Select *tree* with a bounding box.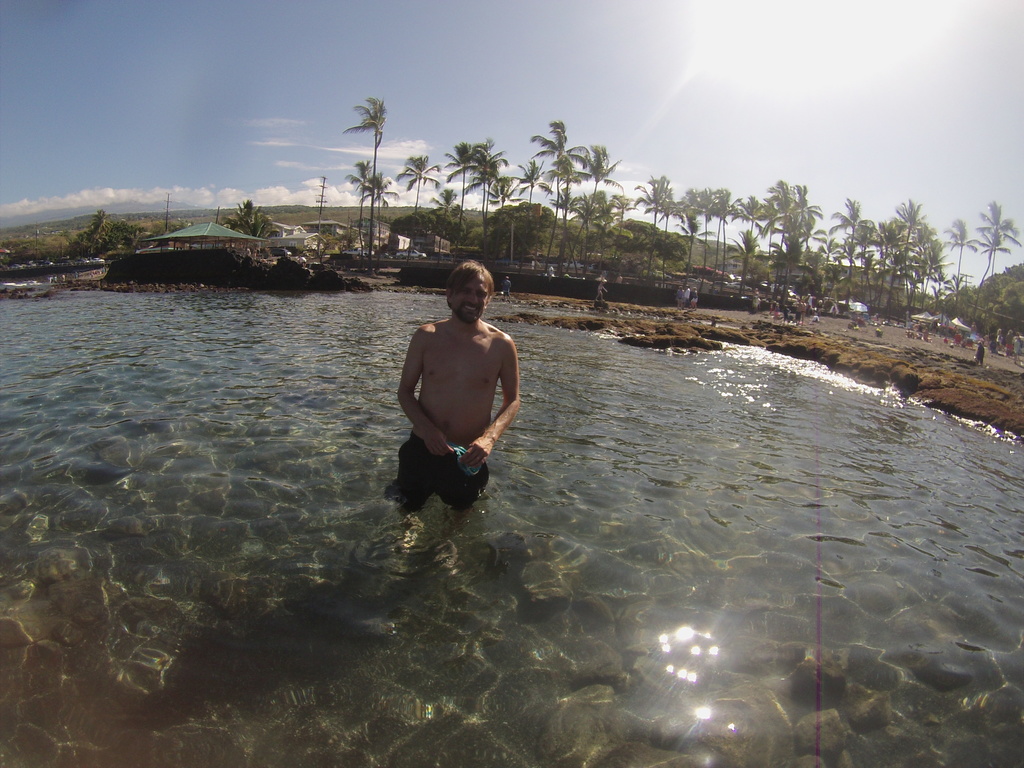
pyautogui.locateOnScreen(392, 211, 440, 264).
